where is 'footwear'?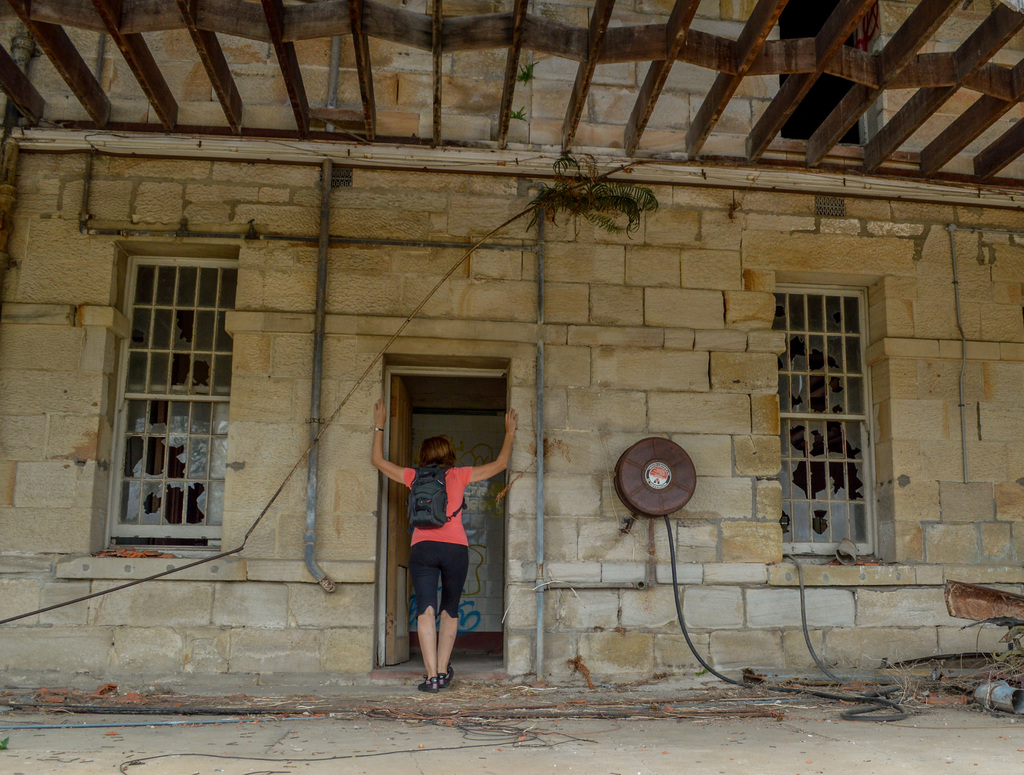
l=435, t=664, r=457, b=688.
